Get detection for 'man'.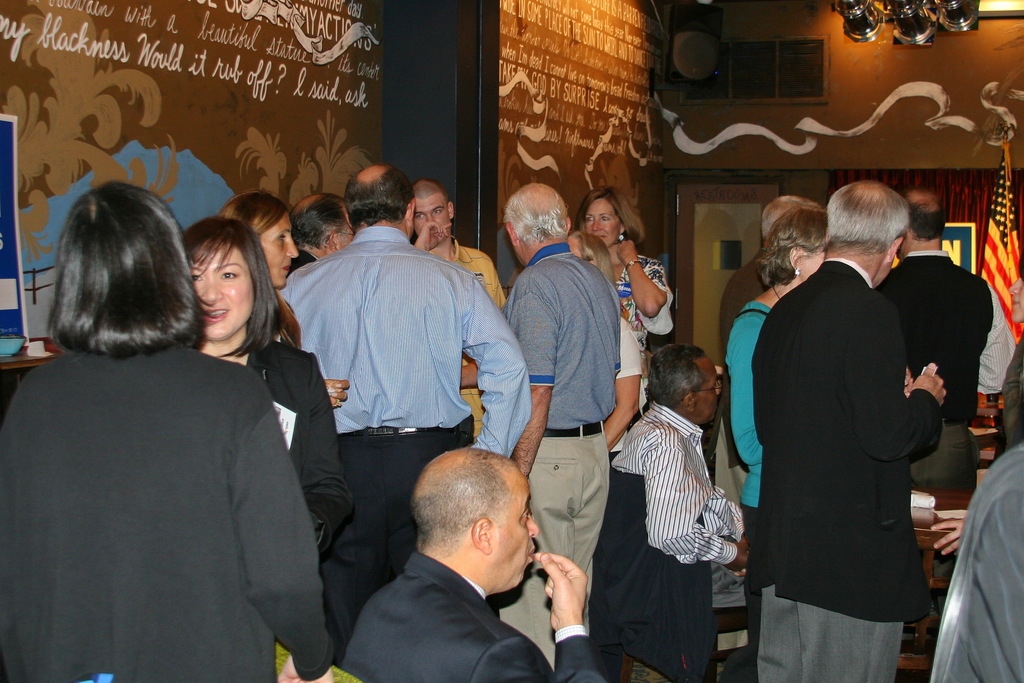
Detection: locate(875, 187, 1017, 615).
